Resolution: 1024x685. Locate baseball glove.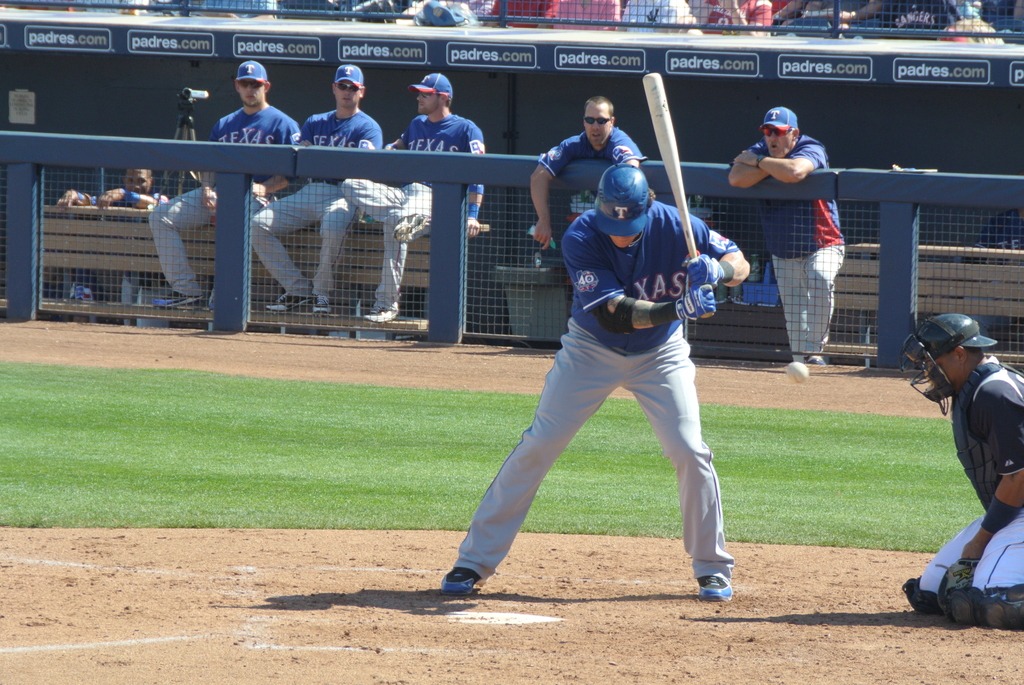
679 276 719 323.
